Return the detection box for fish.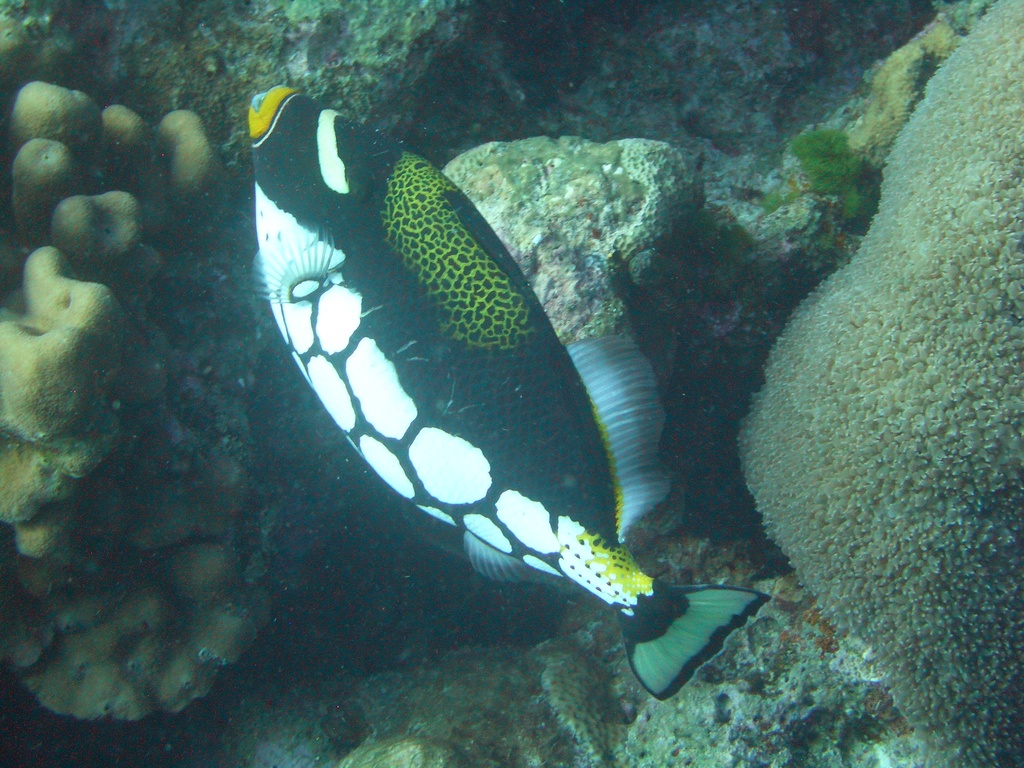
[x1=262, y1=48, x2=775, y2=740].
